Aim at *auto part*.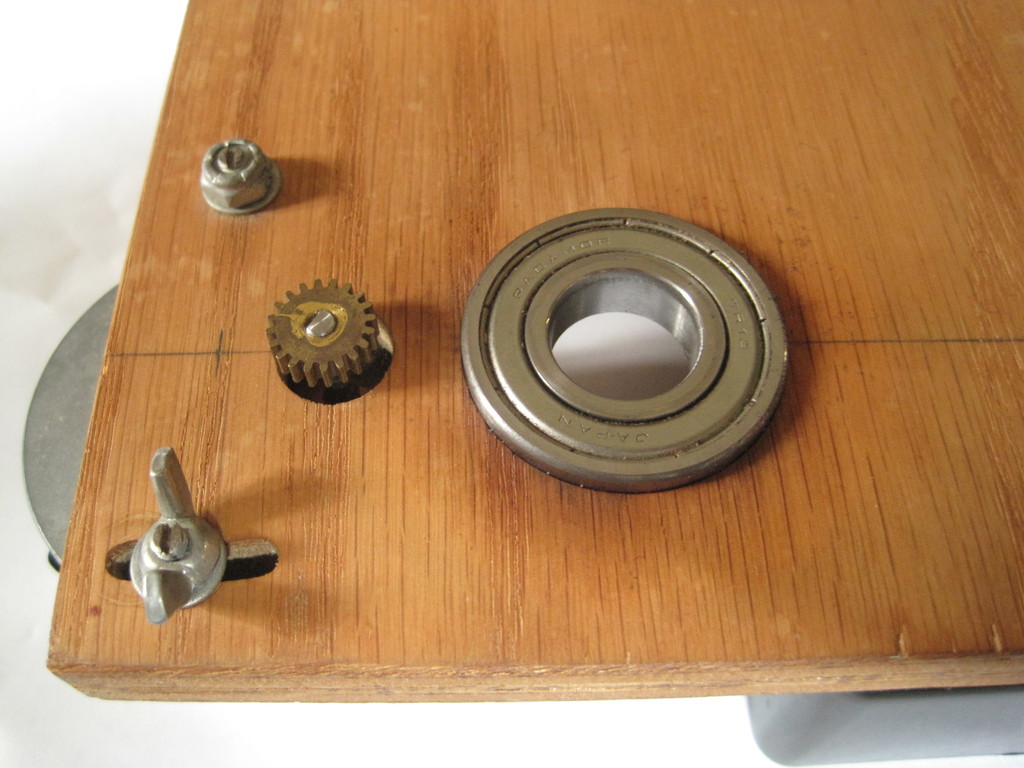
Aimed at (x1=458, y1=205, x2=794, y2=498).
